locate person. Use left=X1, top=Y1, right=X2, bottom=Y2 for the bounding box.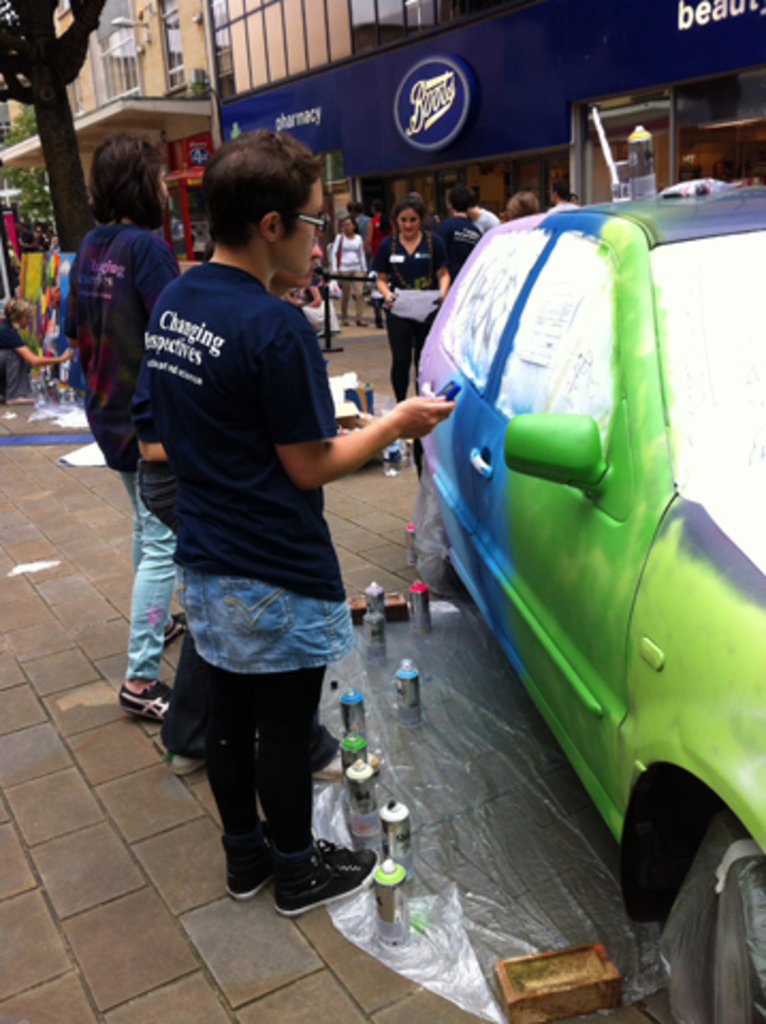
left=457, top=177, right=499, bottom=243.
